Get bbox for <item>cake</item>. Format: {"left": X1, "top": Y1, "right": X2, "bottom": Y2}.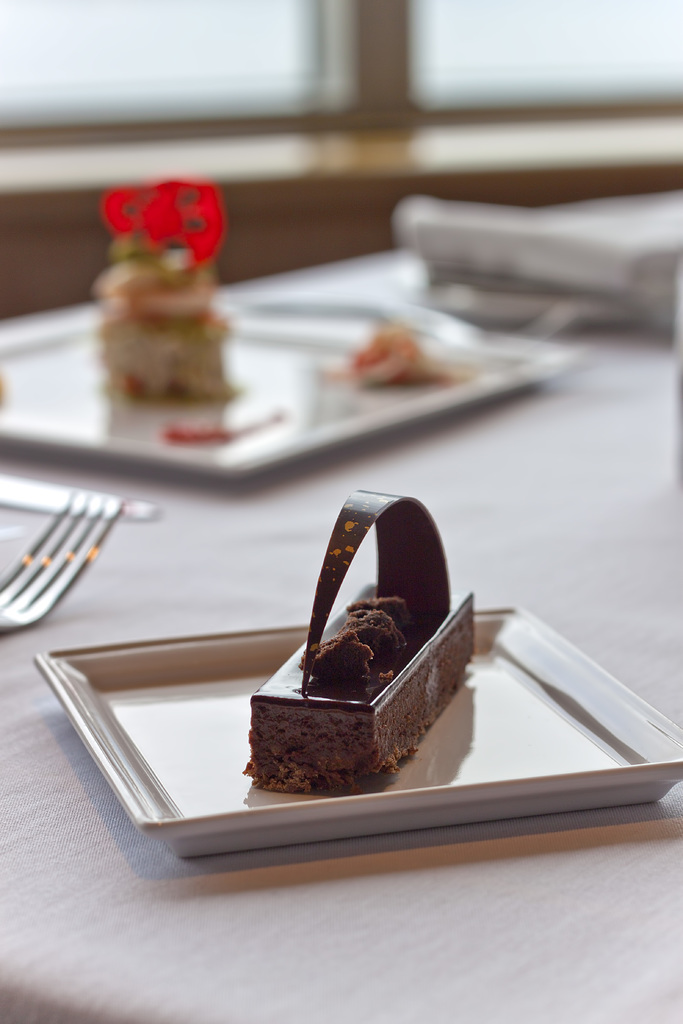
{"left": 92, "top": 237, "right": 234, "bottom": 404}.
